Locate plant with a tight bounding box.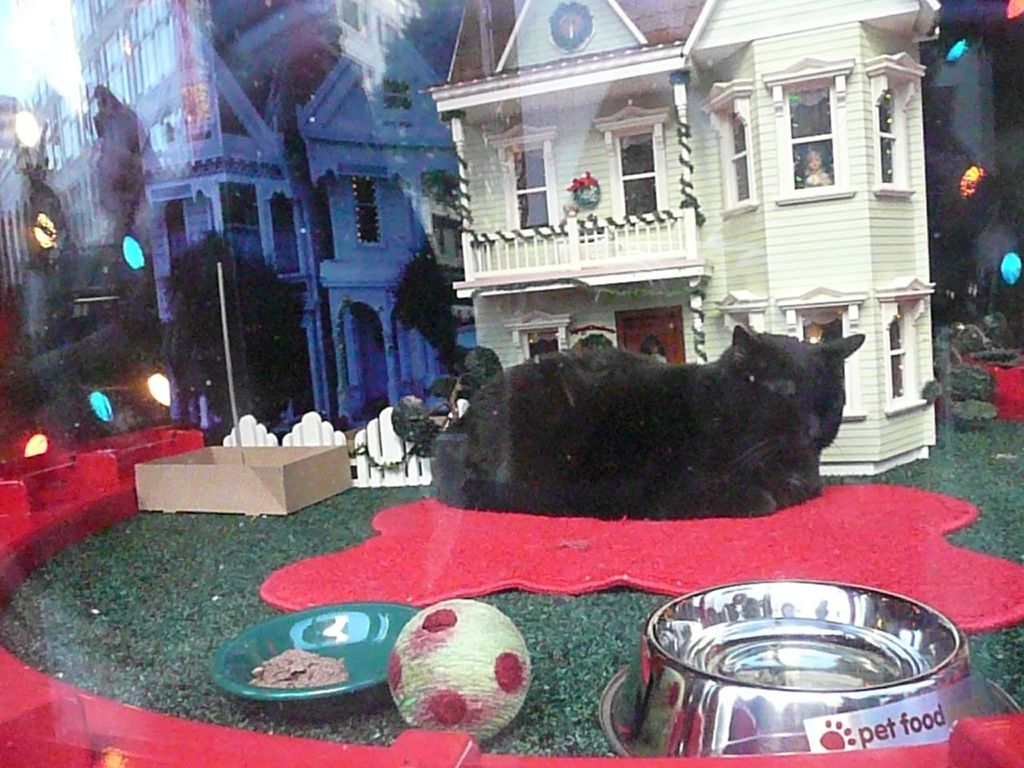
<bbox>126, 342, 165, 380</bbox>.
